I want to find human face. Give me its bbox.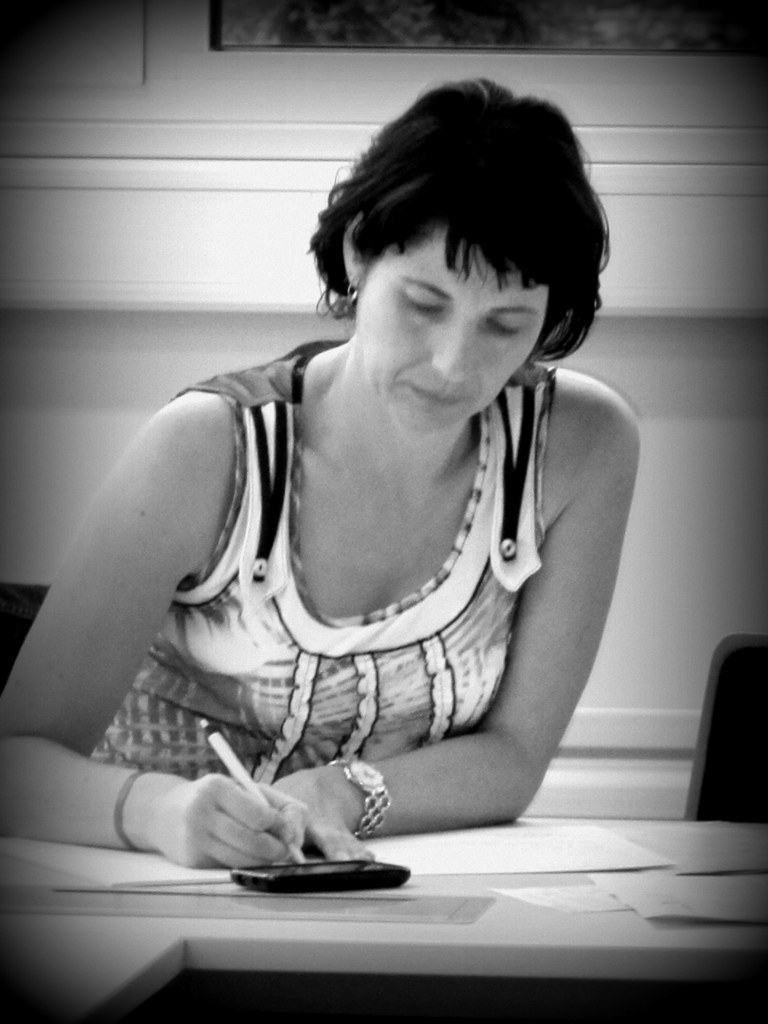
pyautogui.locateOnScreen(357, 232, 555, 438).
